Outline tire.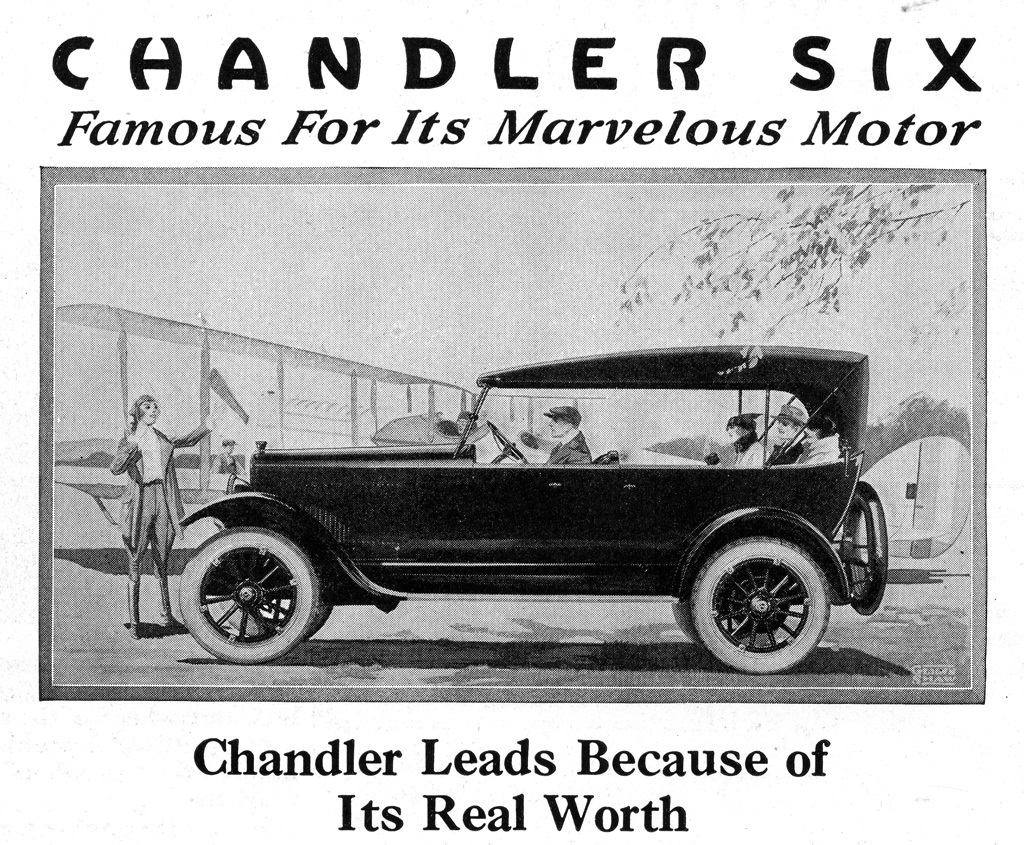
Outline: {"left": 671, "top": 604, "right": 789, "bottom": 653}.
